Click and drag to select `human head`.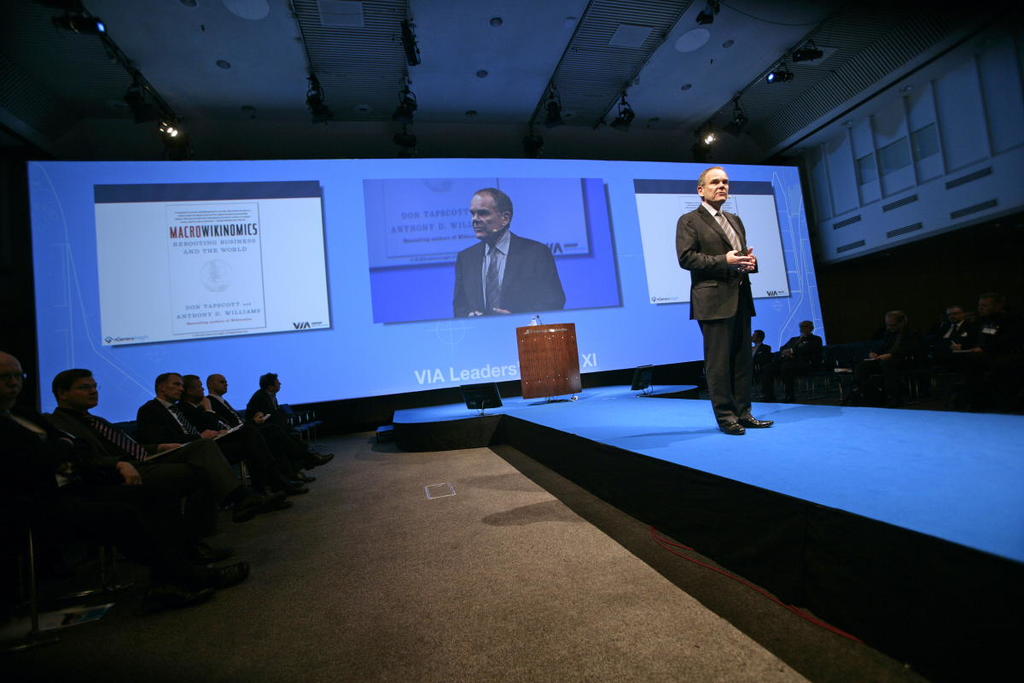
Selection: (461,187,524,245).
